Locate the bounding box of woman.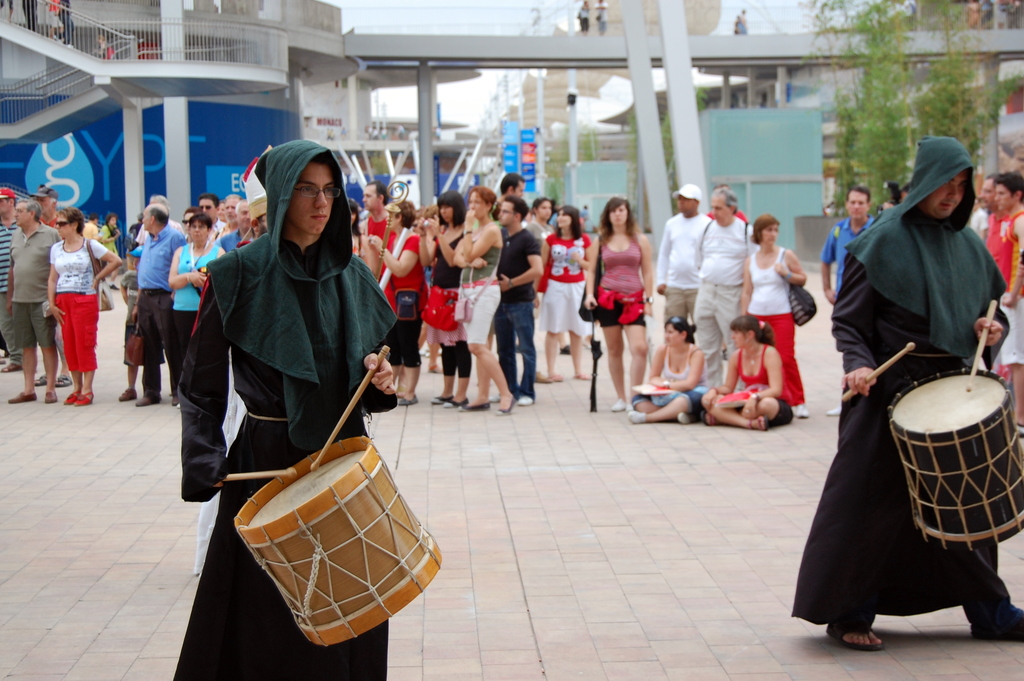
Bounding box: region(346, 200, 365, 263).
